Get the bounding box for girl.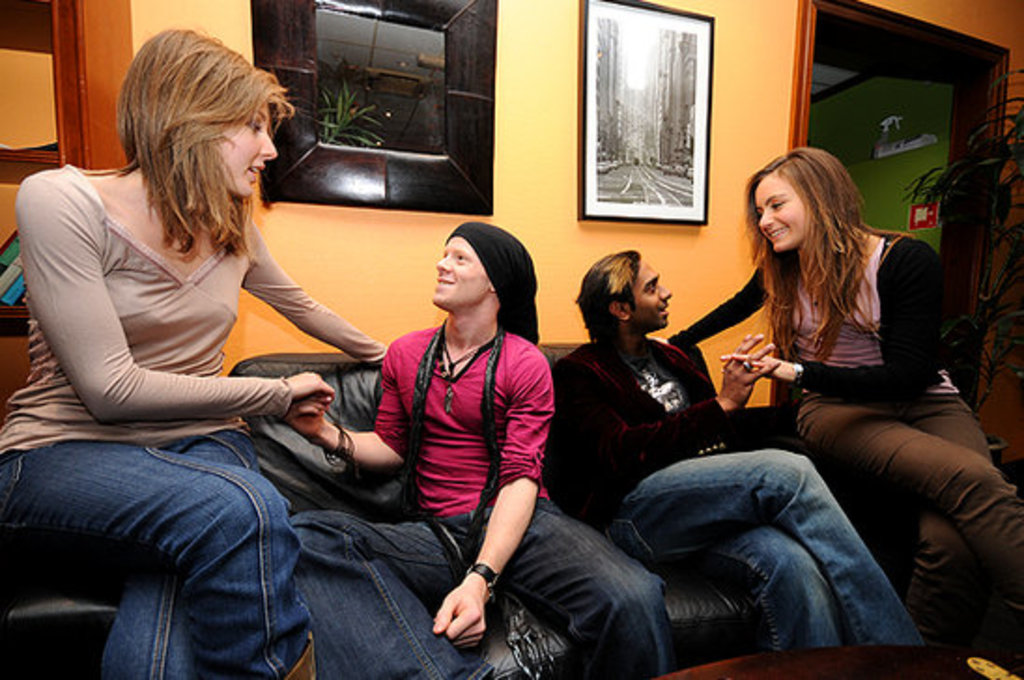
[x1=647, y1=146, x2=1022, y2=646].
